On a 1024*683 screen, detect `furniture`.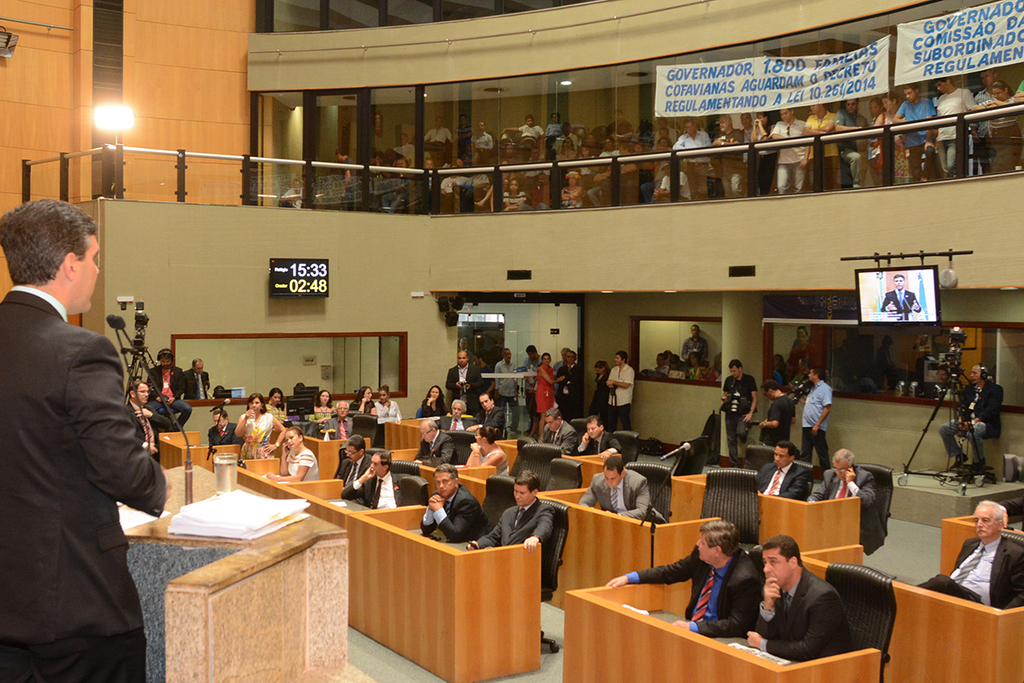
l=941, t=517, r=1023, b=573.
